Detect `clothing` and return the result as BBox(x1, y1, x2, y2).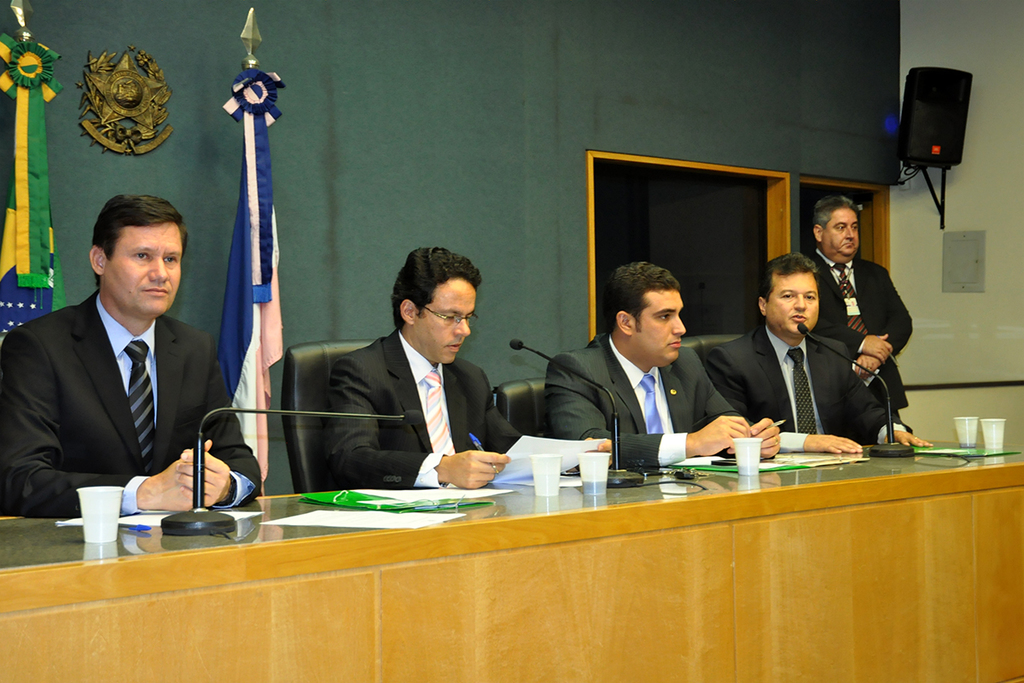
BBox(320, 330, 532, 488).
